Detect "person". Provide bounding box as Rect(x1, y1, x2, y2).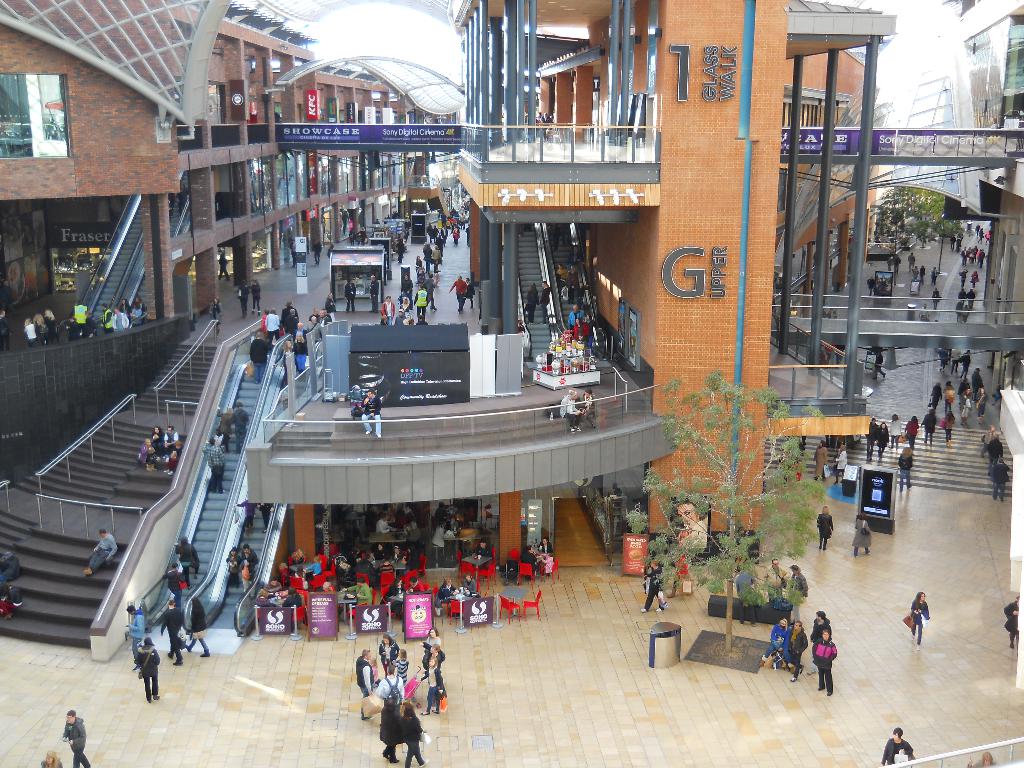
Rect(413, 252, 424, 269).
